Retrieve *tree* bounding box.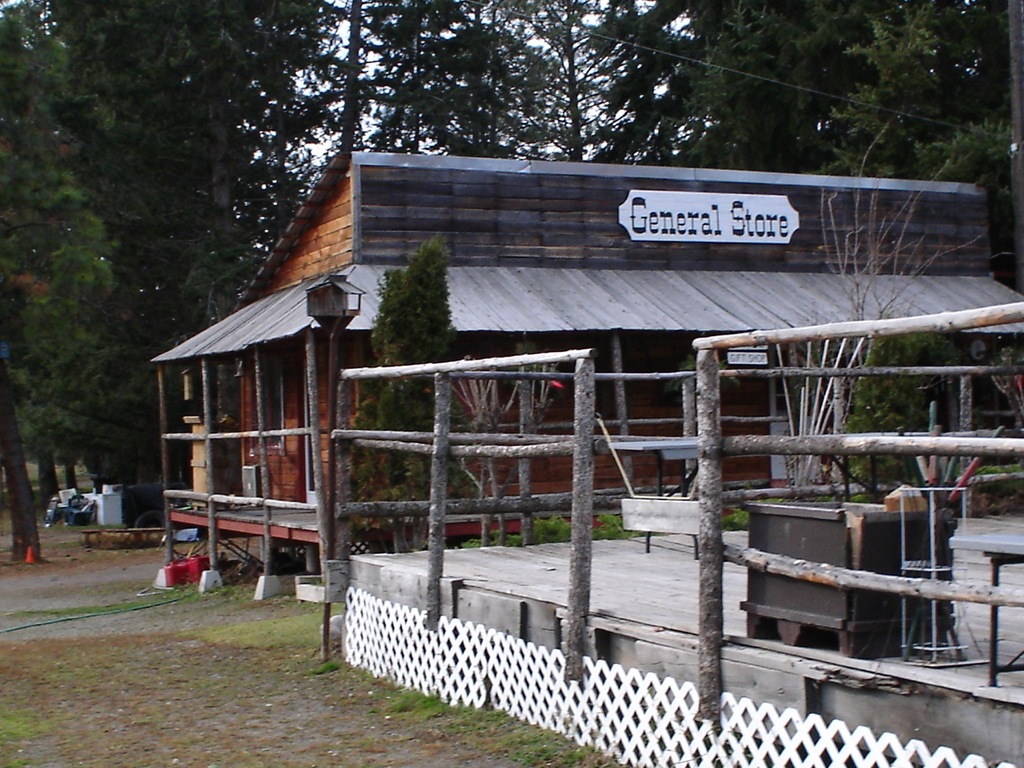
Bounding box: box=[59, 0, 370, 523].
